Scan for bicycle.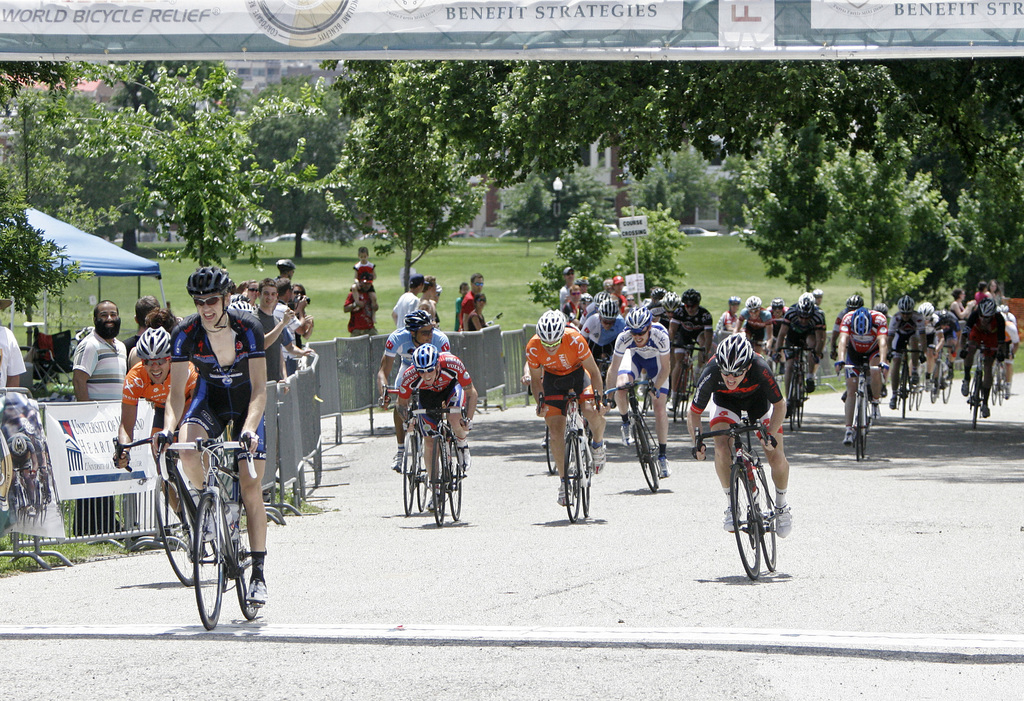
Scan result: x1=669 y1=341 x2=706 y2=430.
